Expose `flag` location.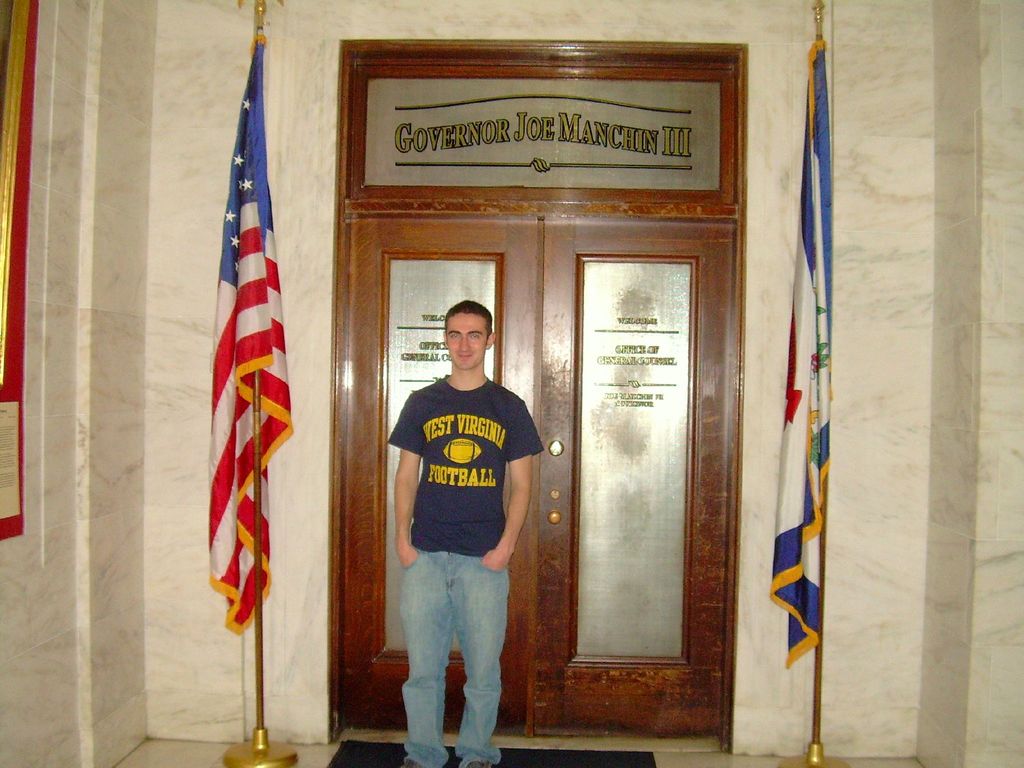
Exposed at {"x1": 774, "y1": 36, "x2": 823, "y2": 664}.
